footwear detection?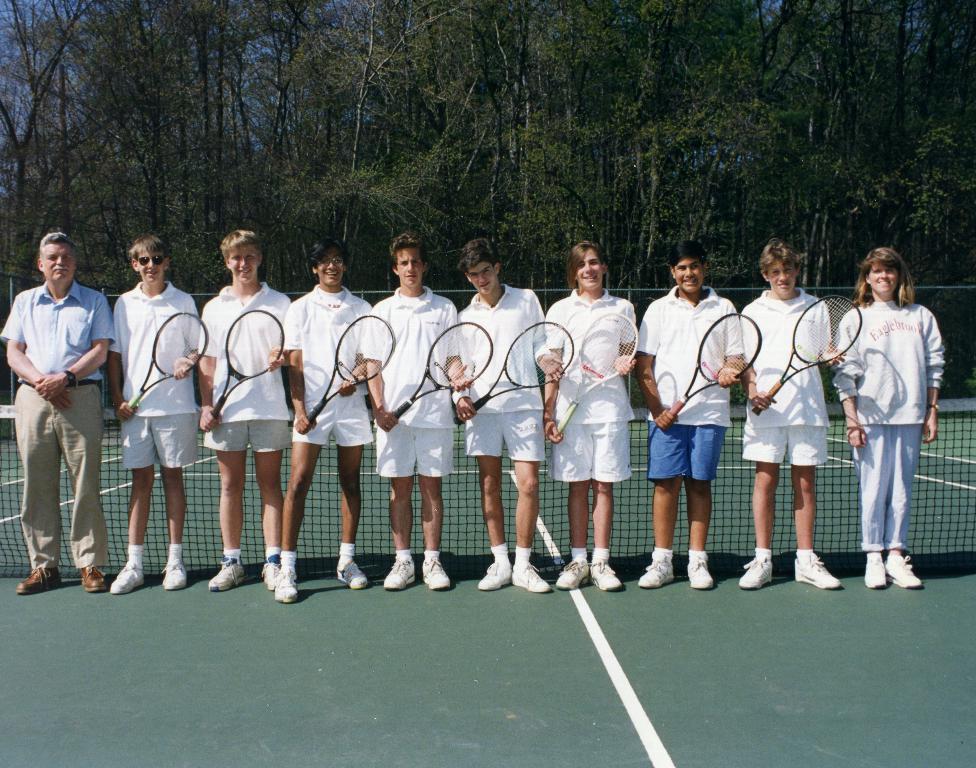
bbox=[384, 555, 416, 591]
